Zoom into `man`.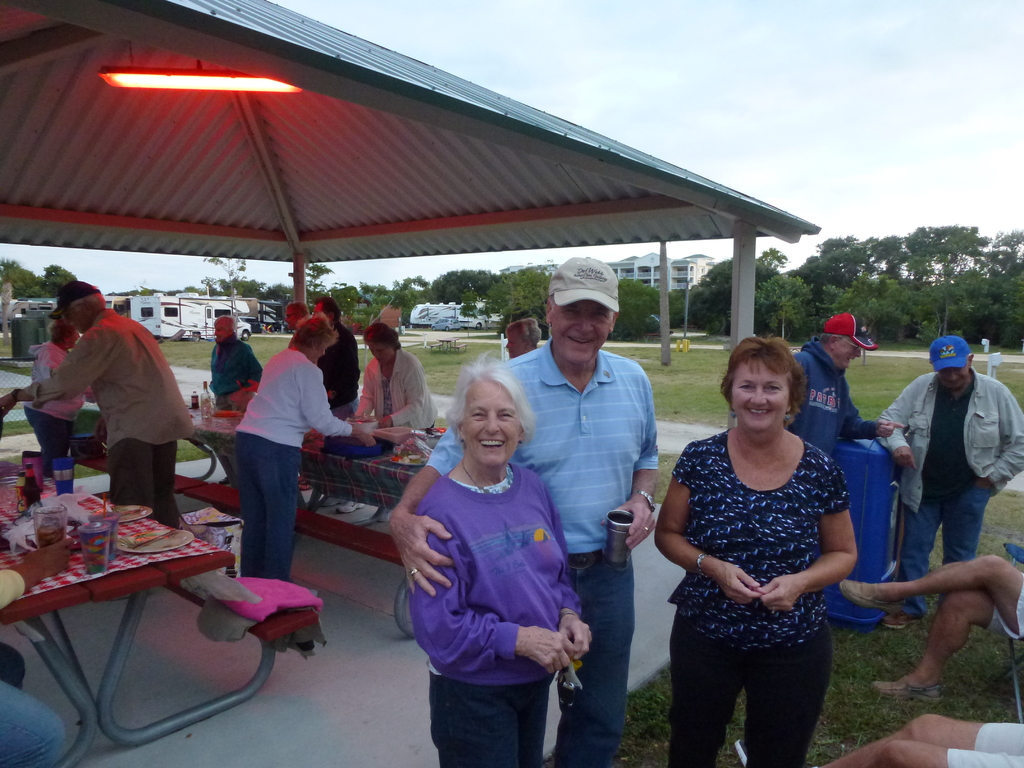
Zoom target: bbox=(1, 538, 75, 765).
